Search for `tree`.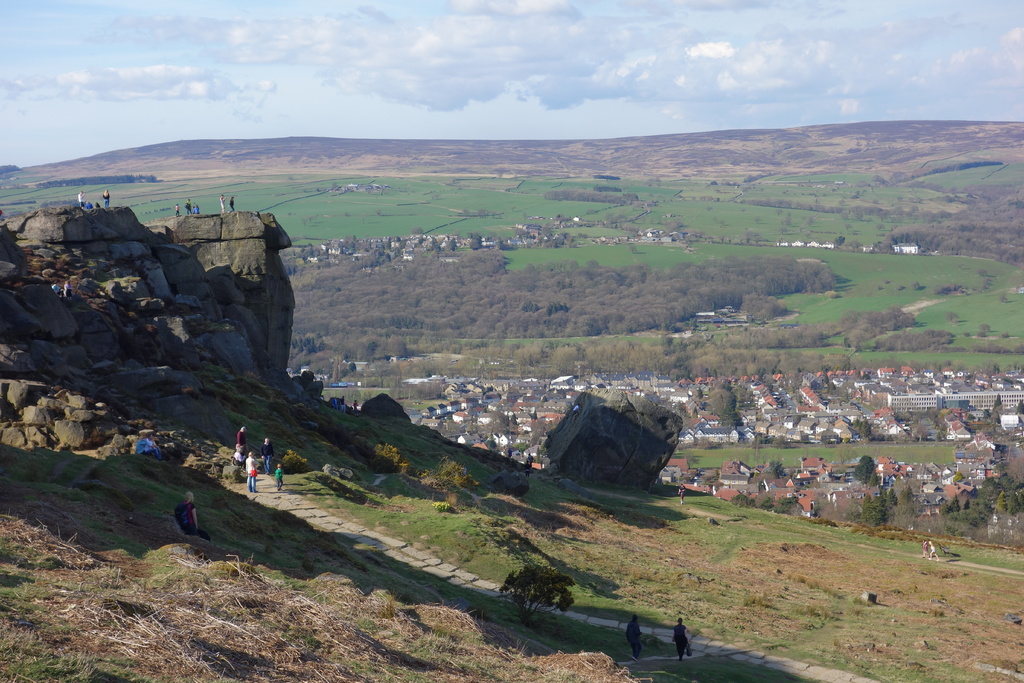
Found at (left=878, top=483, right=890, bottom=500).
